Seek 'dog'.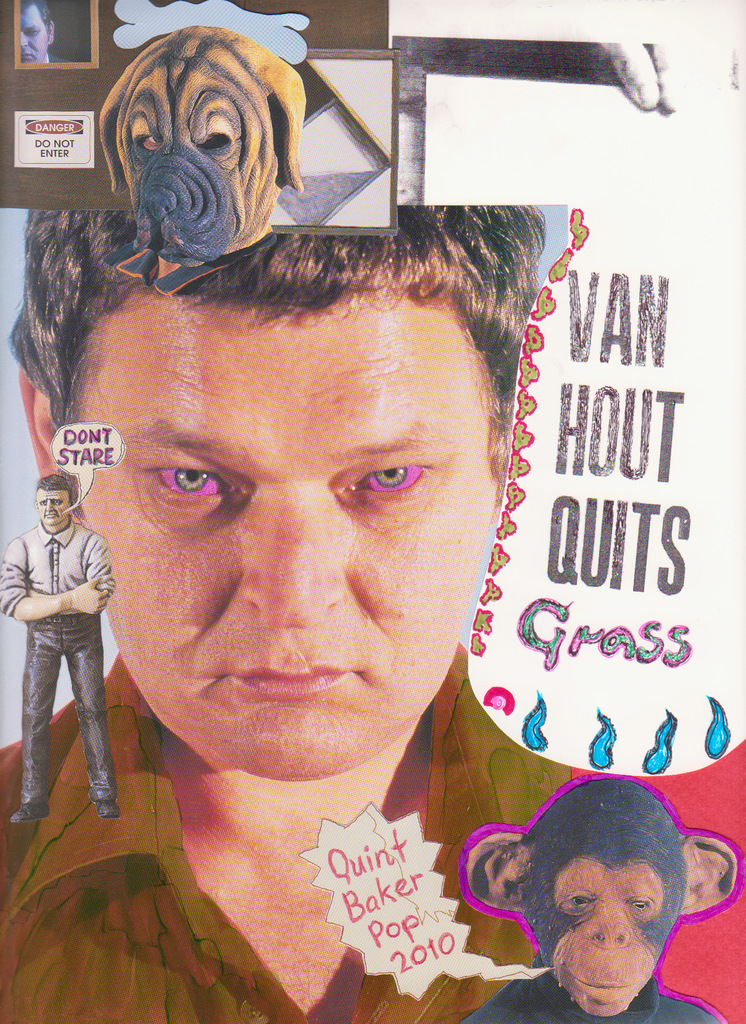
{"x1": 99, "y1": 26, "x2": 305, "y2": 269}.
